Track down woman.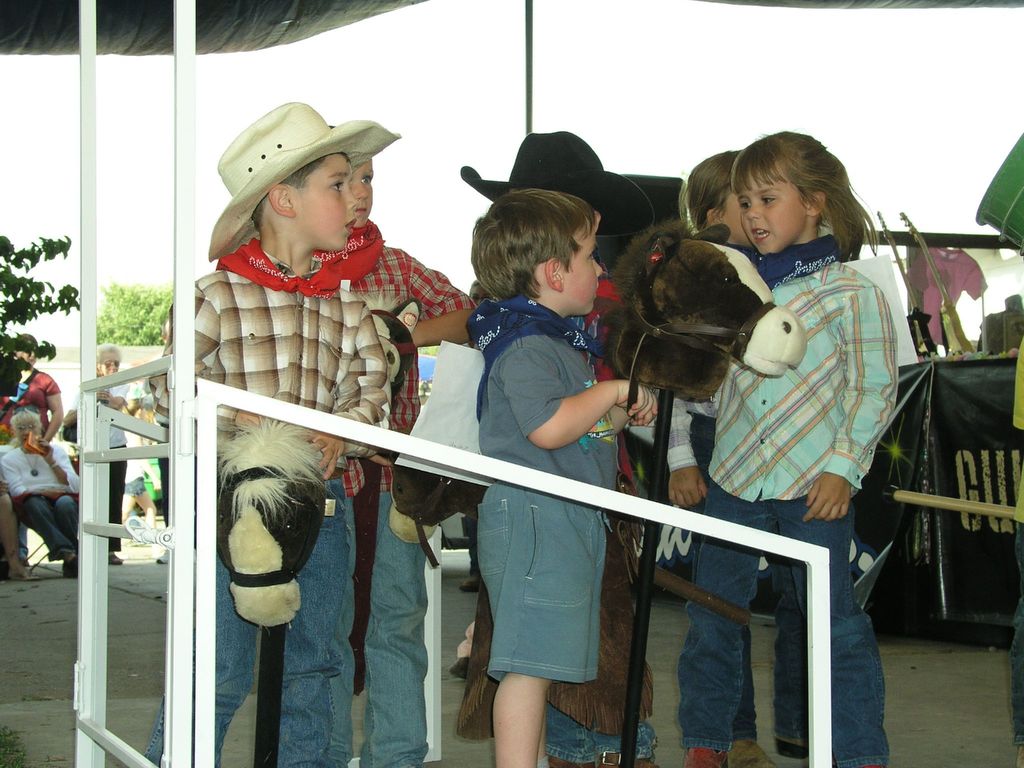
Tracked to 1:408:82:570.
